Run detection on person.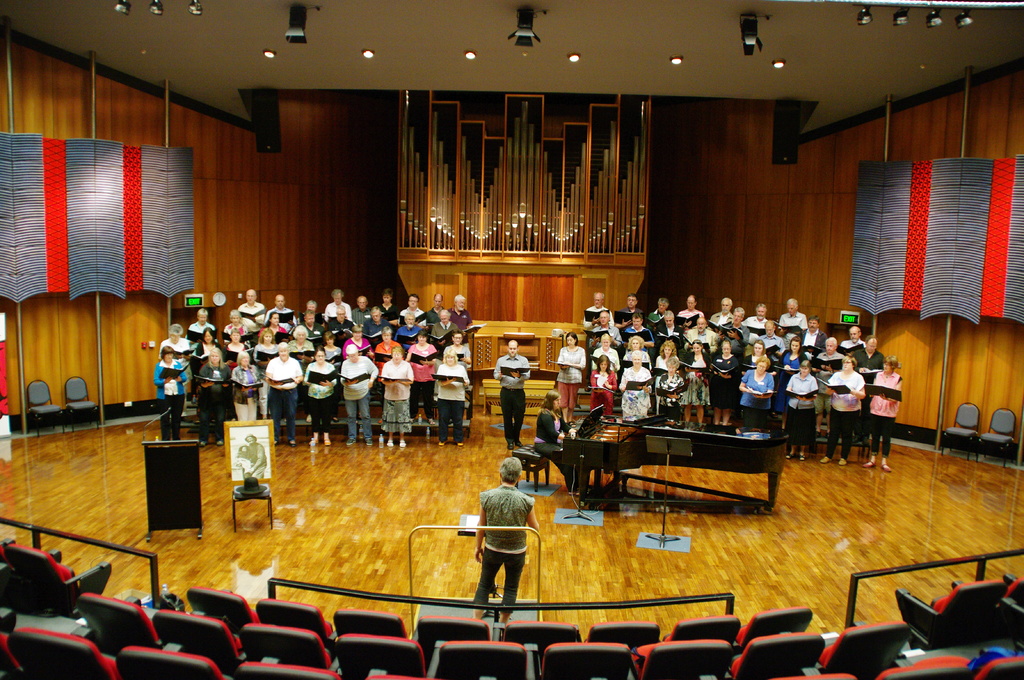
Result: locate(476, 461, 542, 623).
